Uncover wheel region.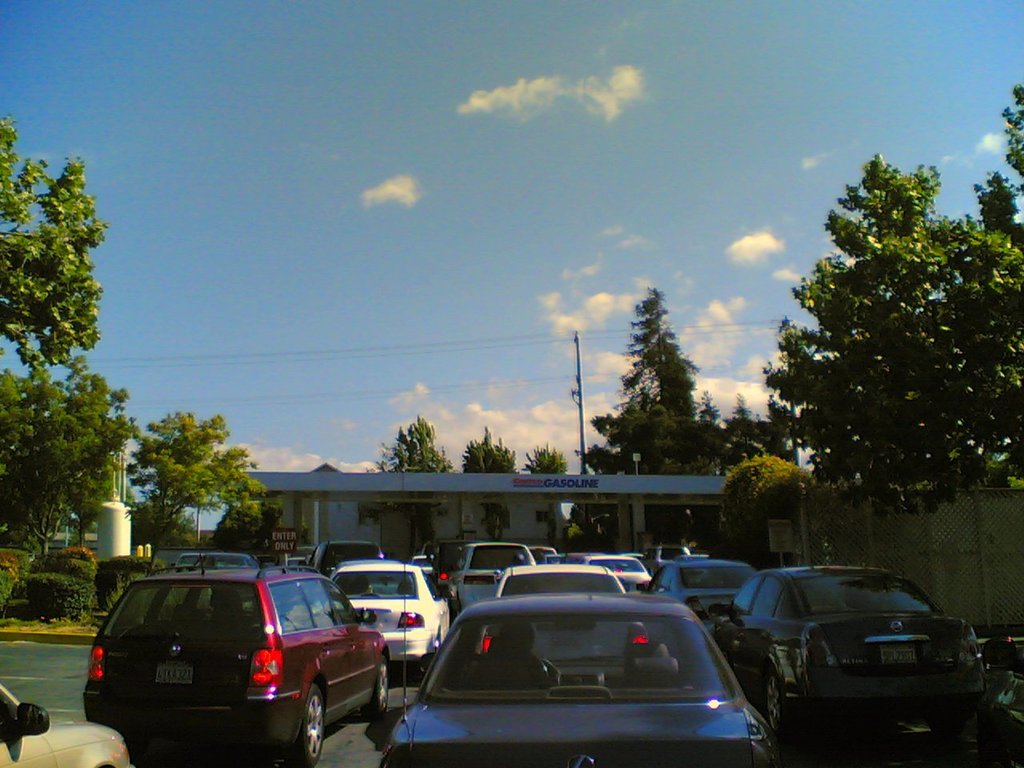
Uncovered: [x1=766, y1=672, x2=789, y2=736].
